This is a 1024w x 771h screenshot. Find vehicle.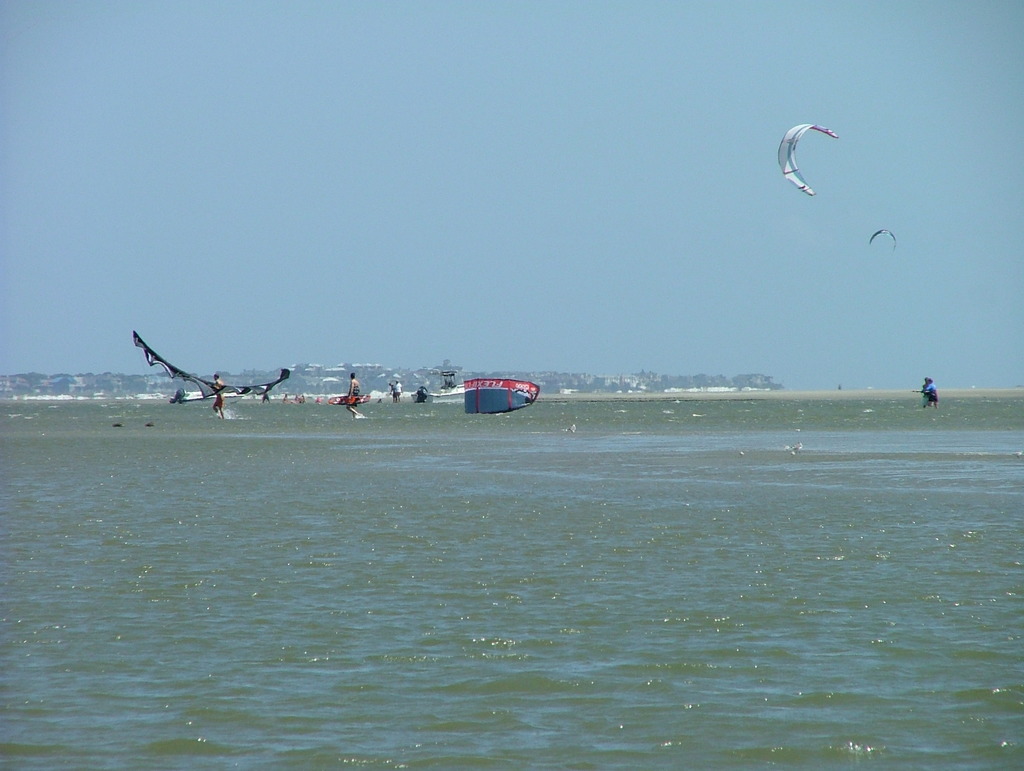
Bounding box: {"left": 439, "top": 367, "right": 461, "bottom": 388}.
